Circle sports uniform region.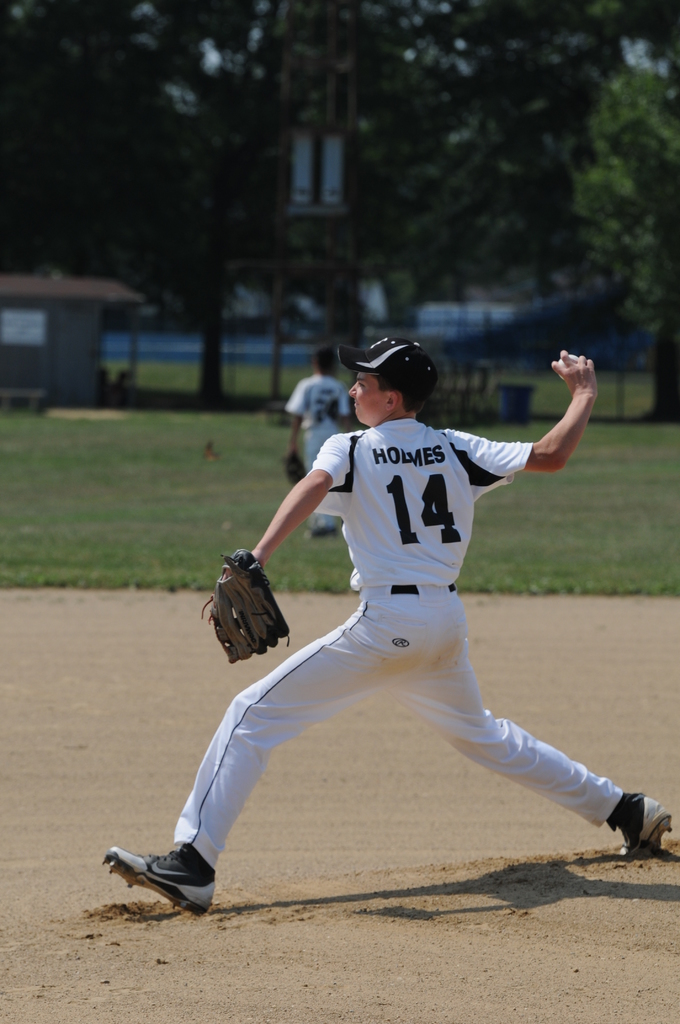
Region: x1=101 y1=333 x2=674 y2=918.
